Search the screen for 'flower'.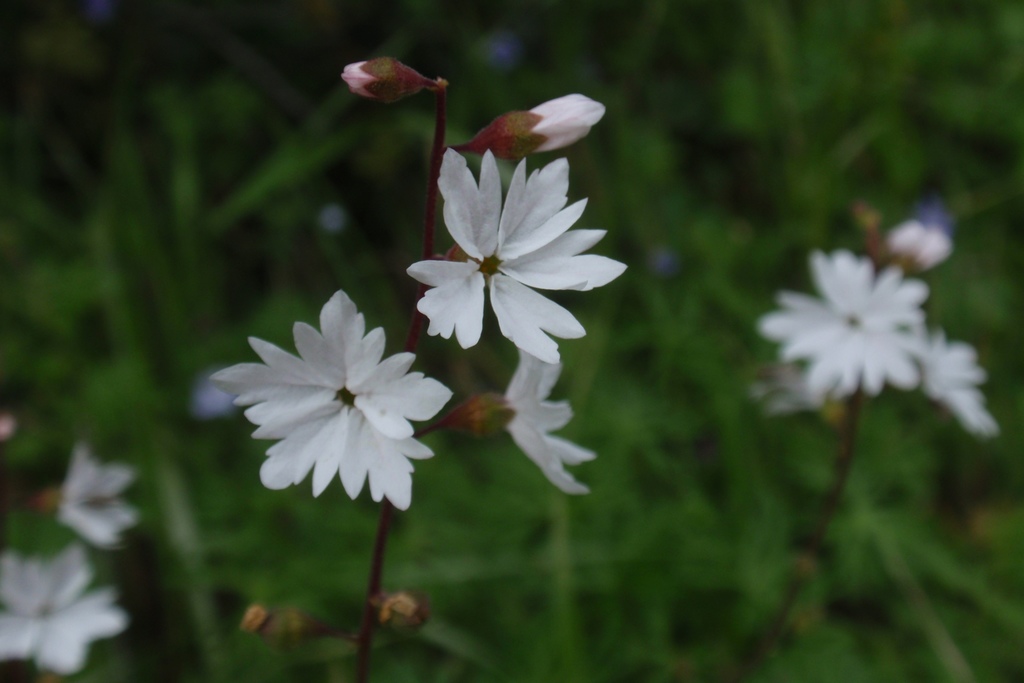
Found at detection(207, 290, 454, 515).
